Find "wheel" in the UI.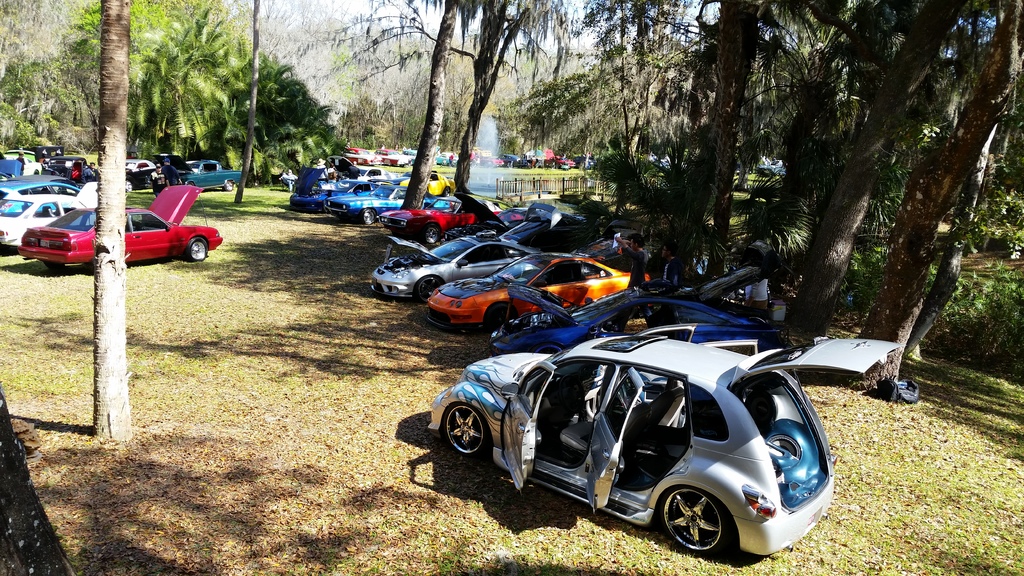
UI element at BBox(486, 305, 513, 337).
